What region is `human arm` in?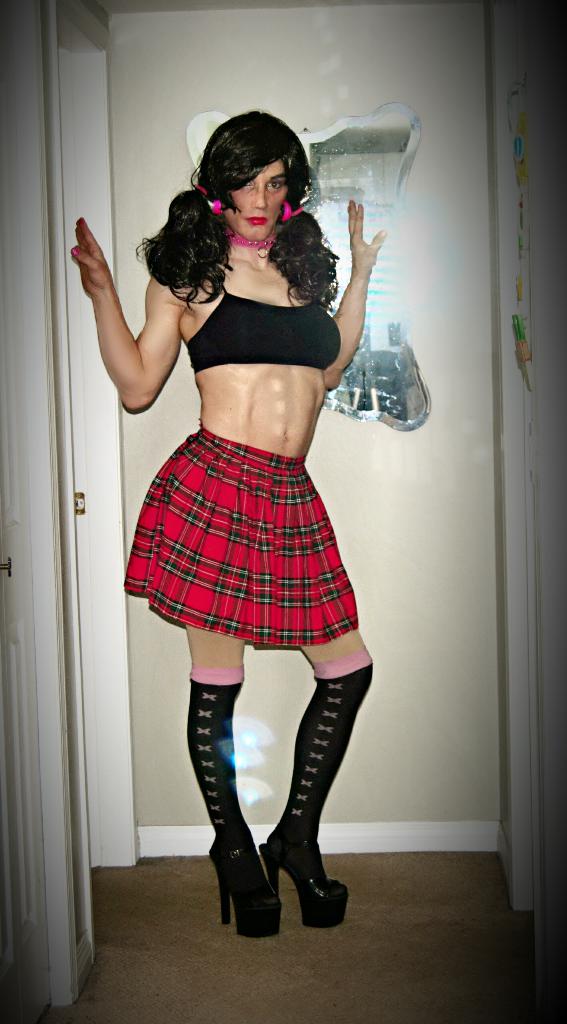
<box>68,214,189,419</box>.
